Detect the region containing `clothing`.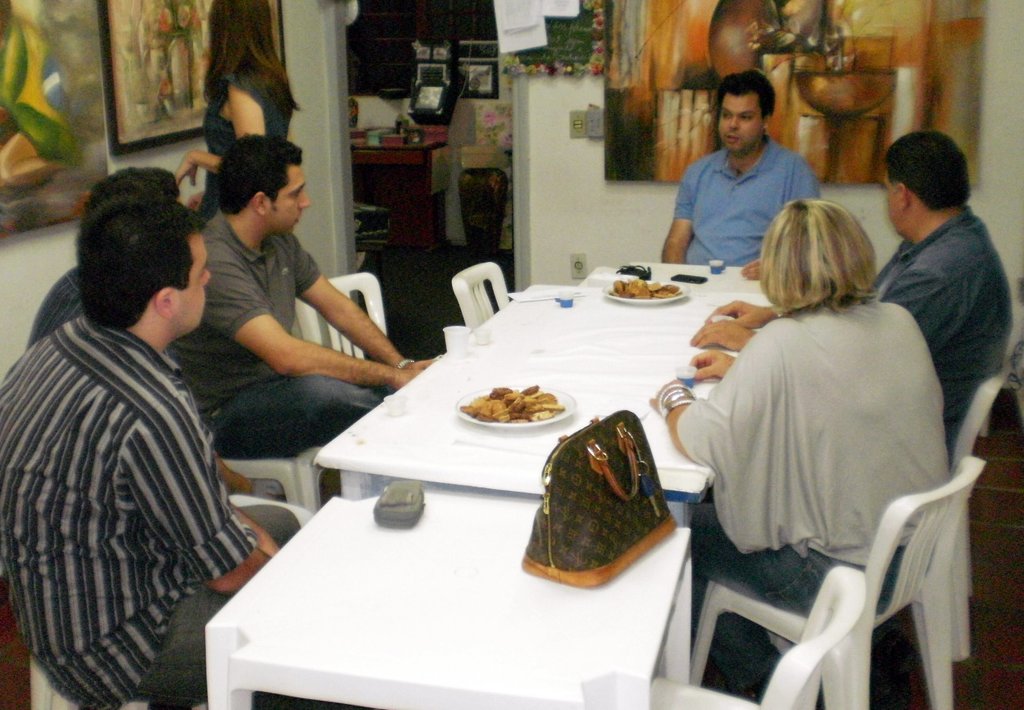
{"left": 675, "top": 147, "right": 818, "bottom": 266}.
